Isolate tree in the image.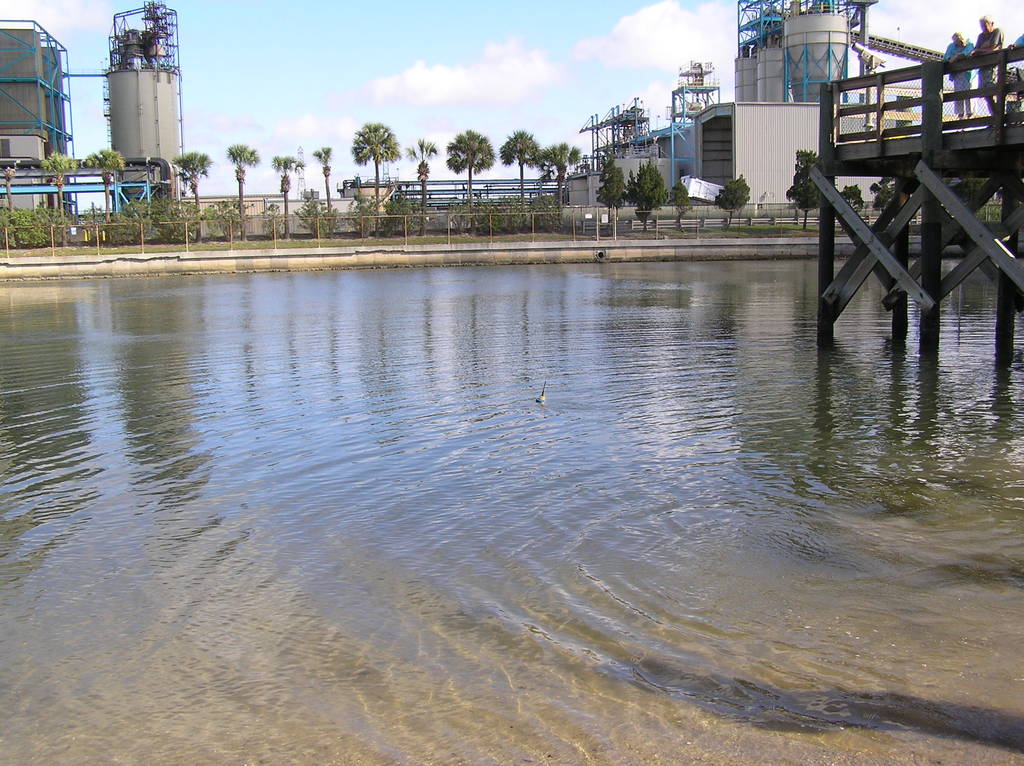
Isolated region: [523, 127, 572, 210].
